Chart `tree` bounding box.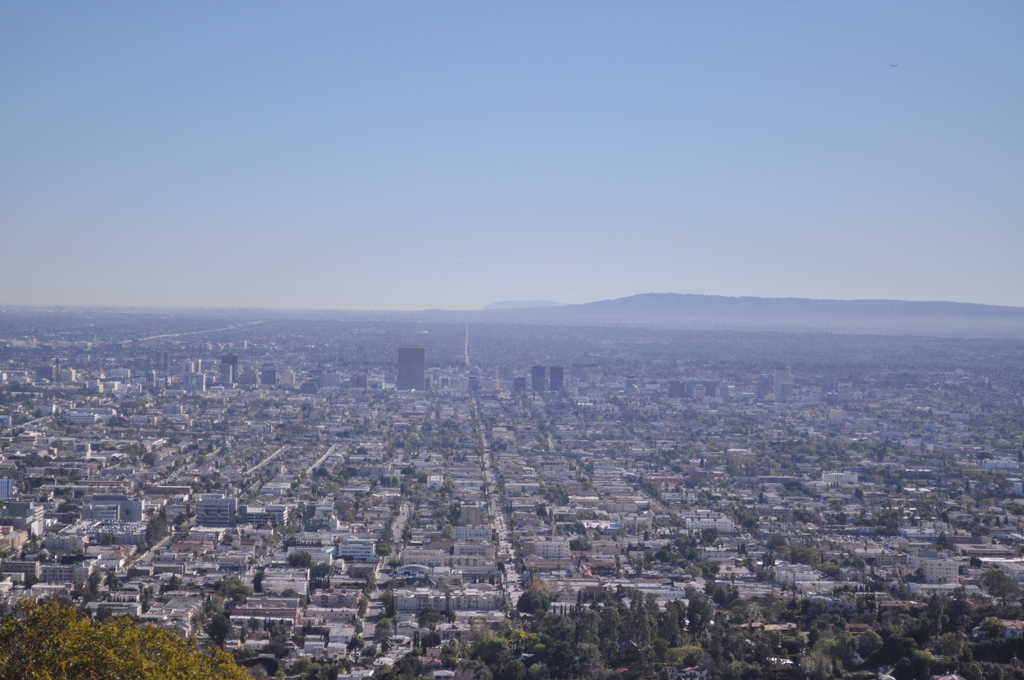
Charted: <region>376, 474, 383, 486</region>.
